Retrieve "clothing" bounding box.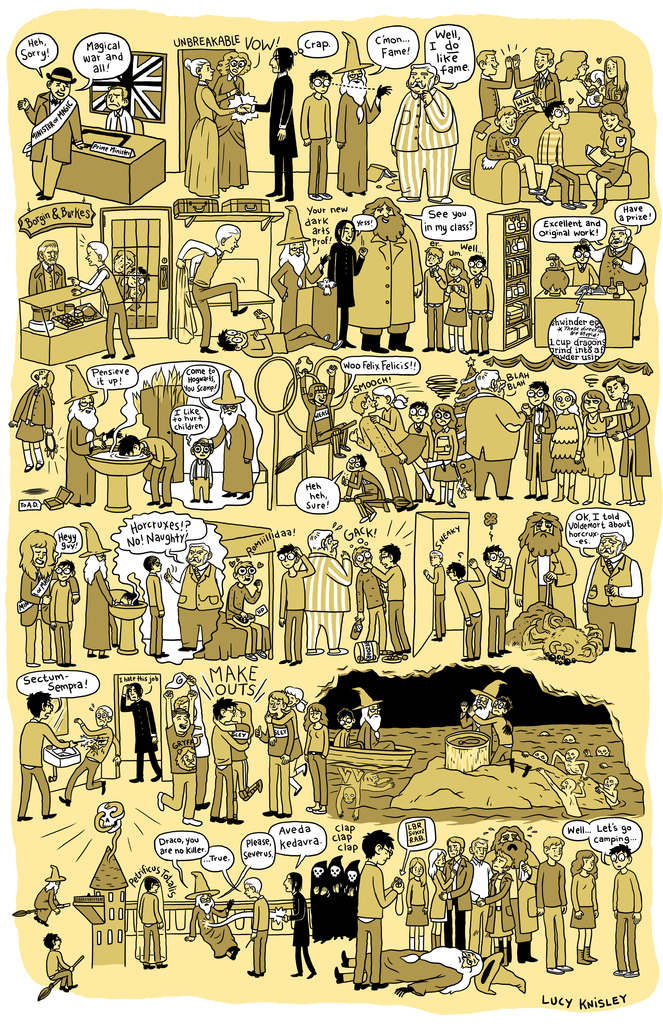
Bounding box: 340, 721, 356, 744.
